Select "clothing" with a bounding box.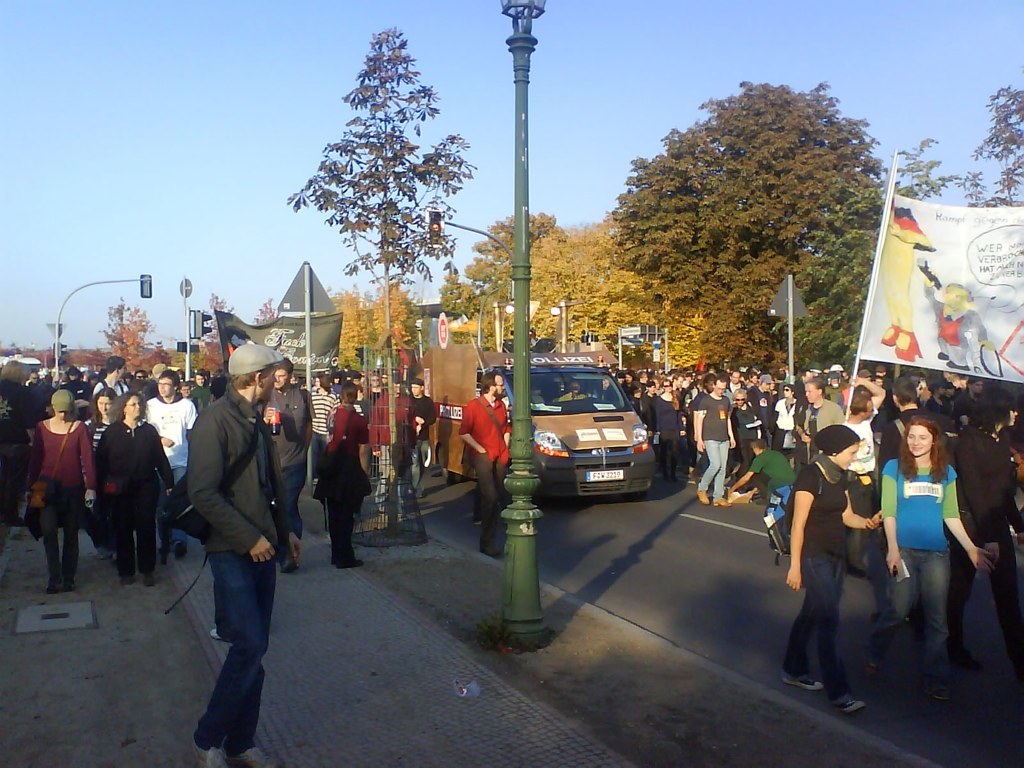
[928,283,983,369].
